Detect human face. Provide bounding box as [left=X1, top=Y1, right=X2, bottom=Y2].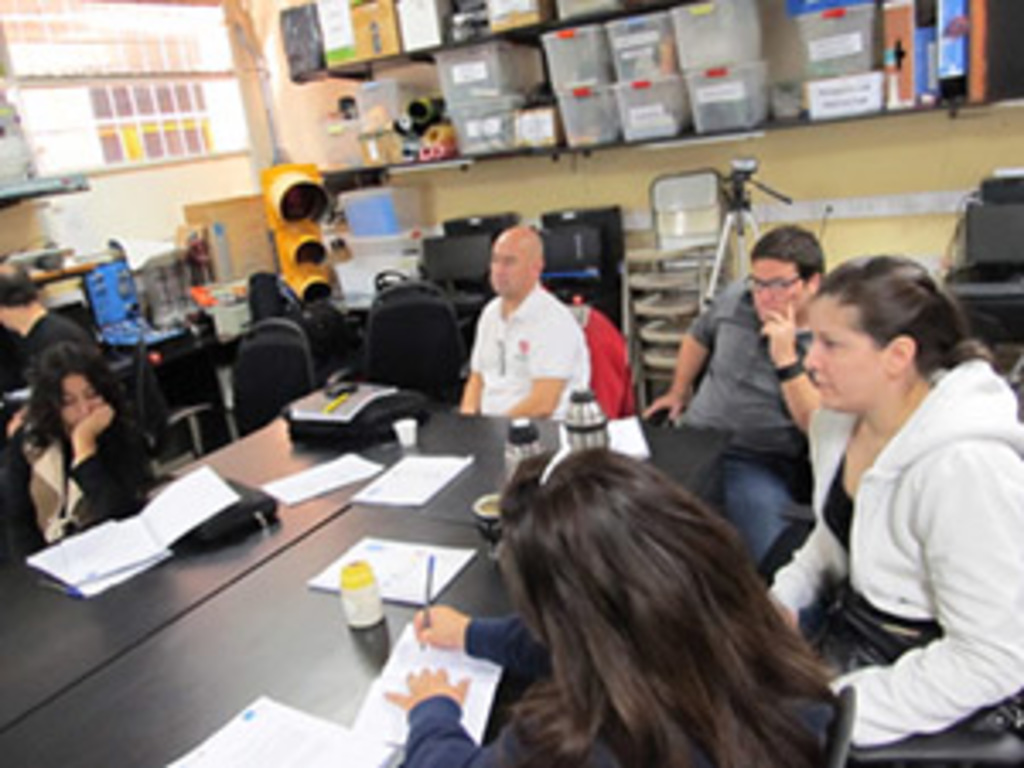
[left=802, top=287, right=884, bottom=410].
